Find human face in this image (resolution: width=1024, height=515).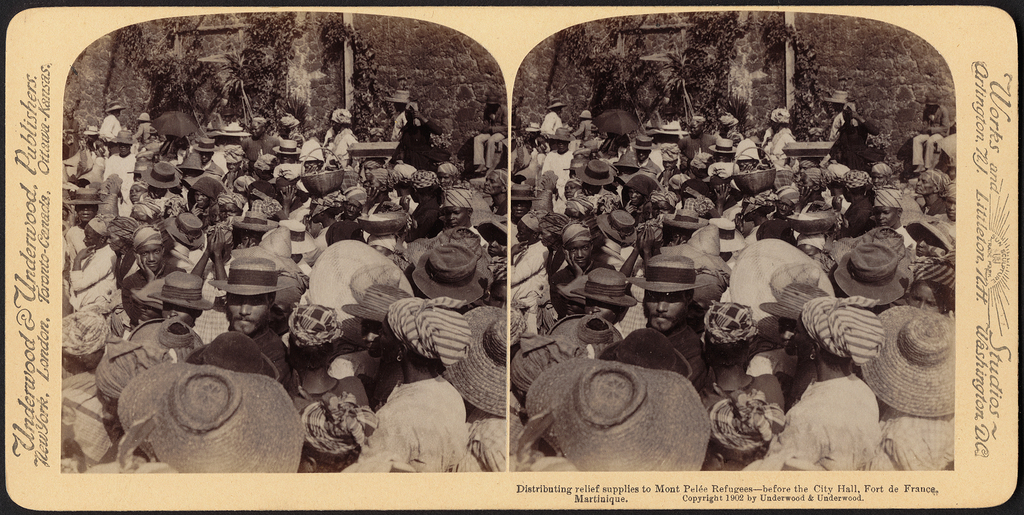
BBox(381, 316, 396, 370).
